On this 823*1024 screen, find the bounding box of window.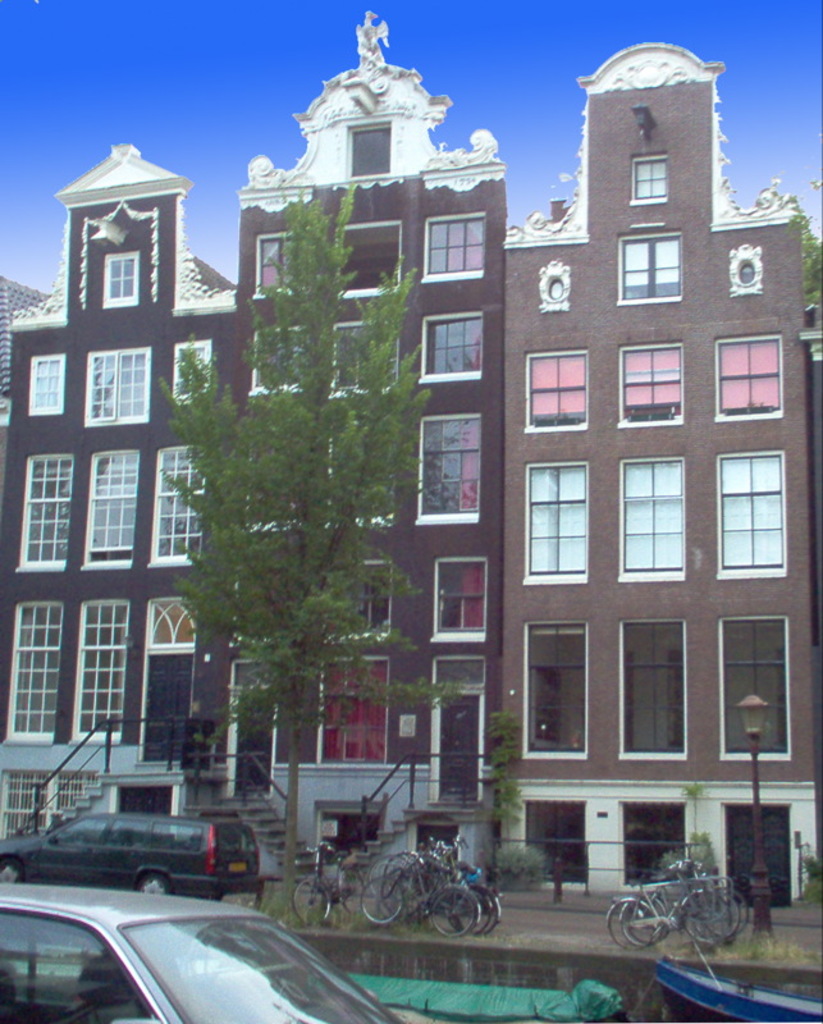
Bounding box: <bbox>618, 335, 678, 434</bbox>.
